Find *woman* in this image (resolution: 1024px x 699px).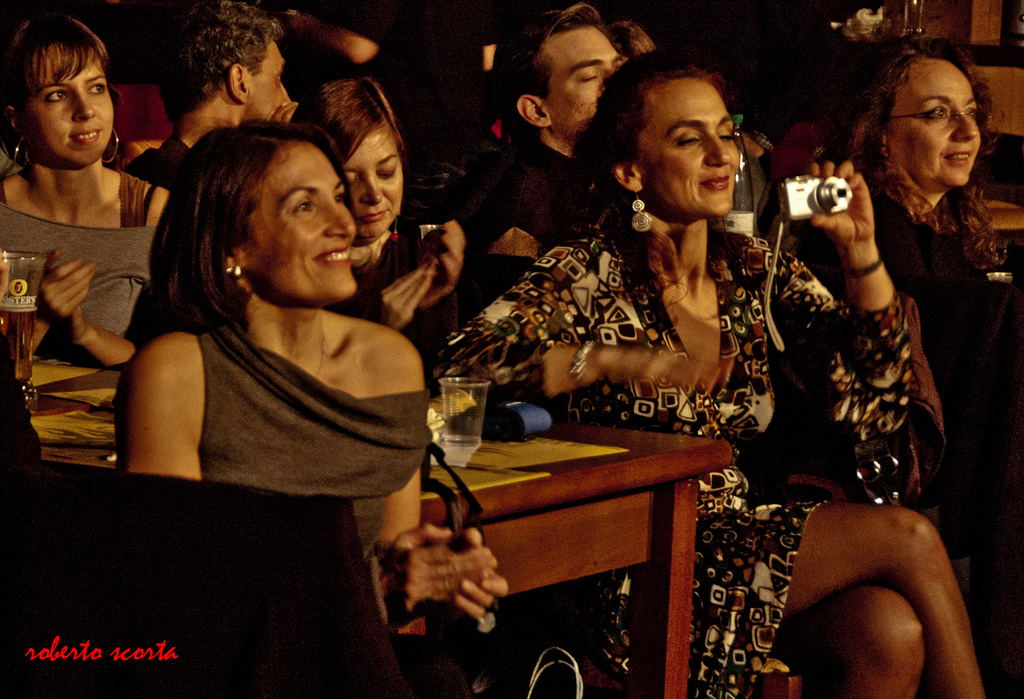
92:68:453:670.
